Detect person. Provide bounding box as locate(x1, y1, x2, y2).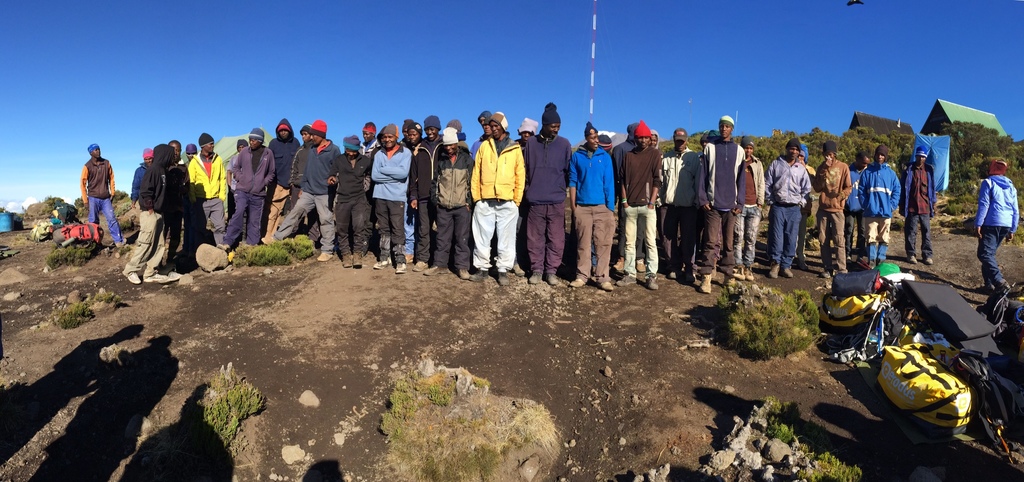
locate(618, 118, 663, 293).
